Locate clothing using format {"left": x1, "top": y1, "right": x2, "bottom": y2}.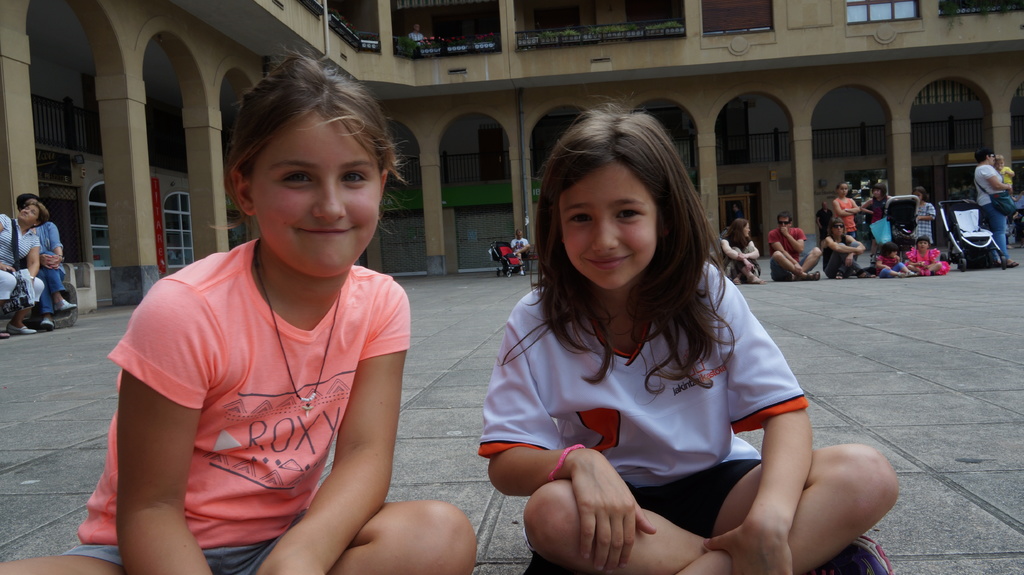
{"left": 0, "top": 214, "right": 42, "bottom": 301}.
